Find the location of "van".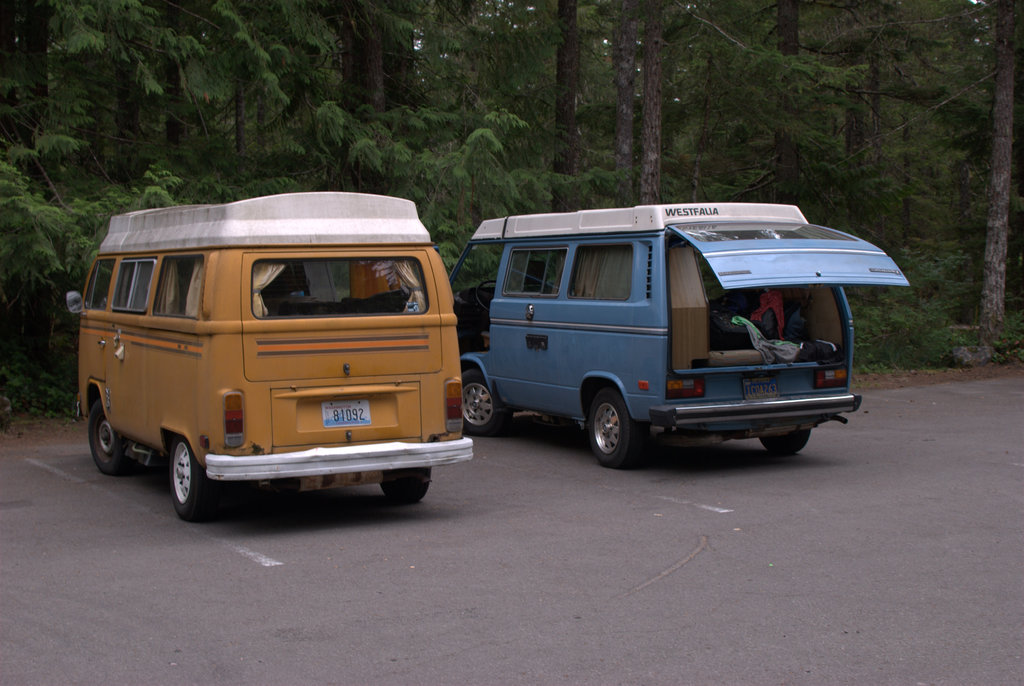
Location: (x1=65, y1=188, x2=474, y2=524).
